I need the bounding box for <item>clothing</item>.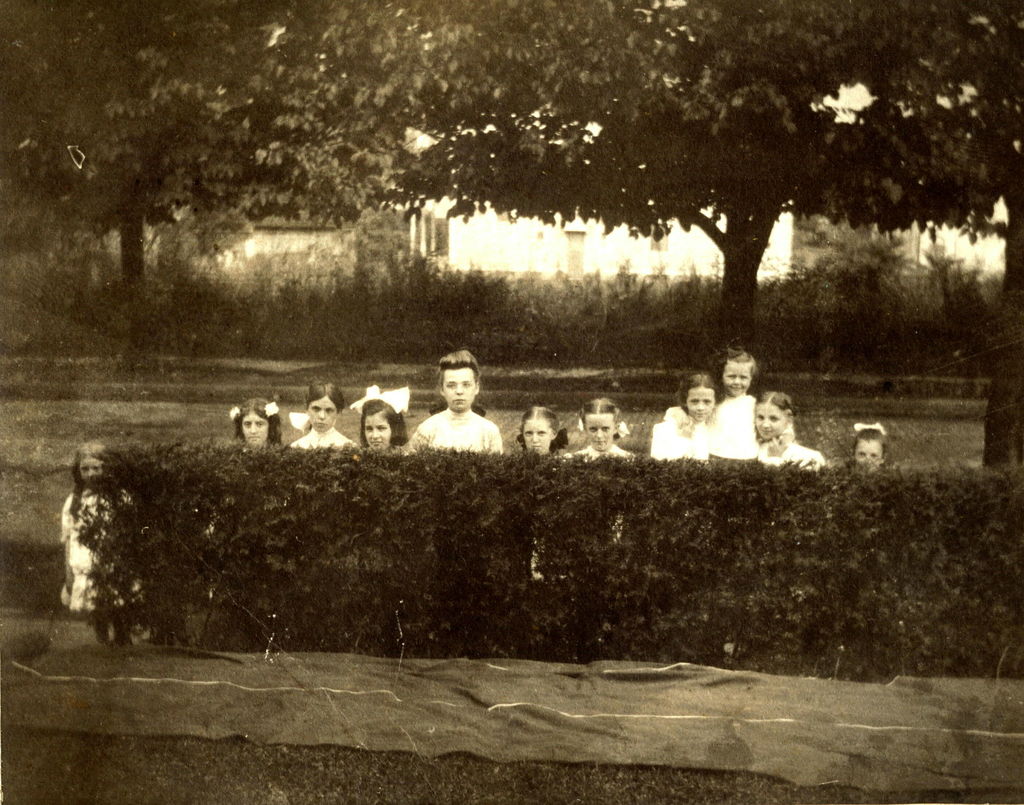
Here it is: box=[664, 392, 793, 466].
